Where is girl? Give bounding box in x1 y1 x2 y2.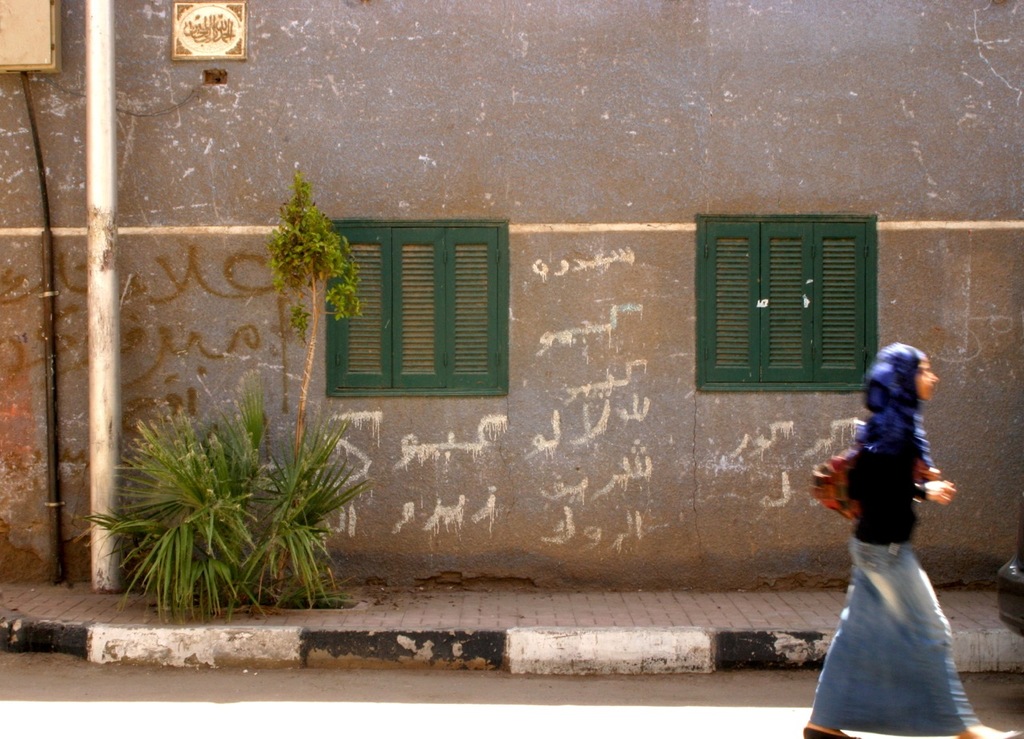
805 342 1023 738.
